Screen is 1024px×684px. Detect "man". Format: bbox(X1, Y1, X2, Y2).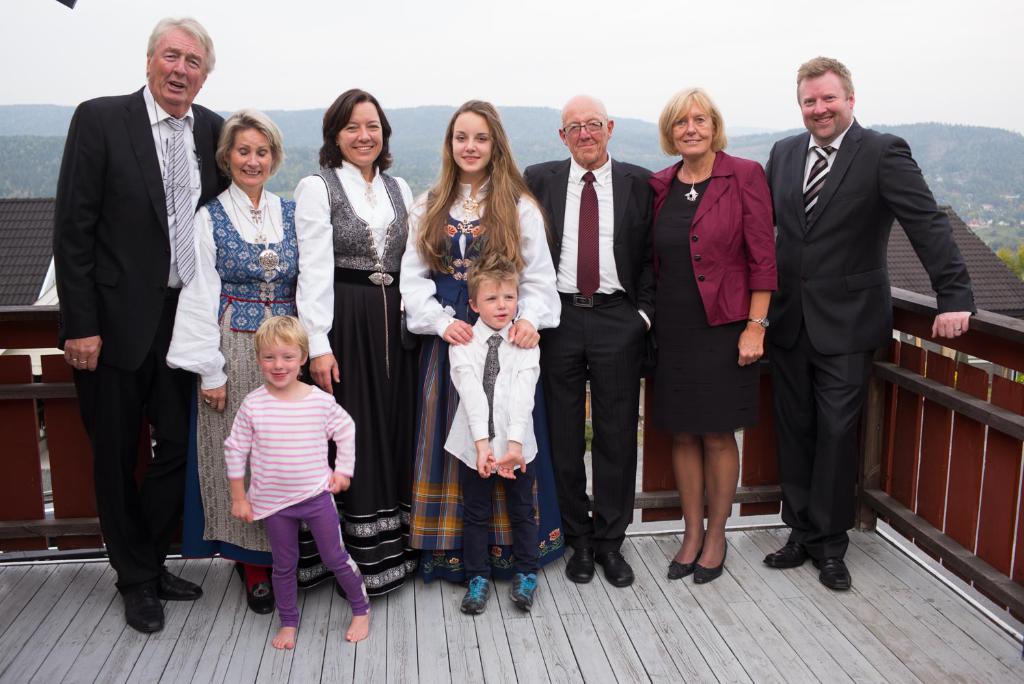
bbox(52, 16, 235, 641).
